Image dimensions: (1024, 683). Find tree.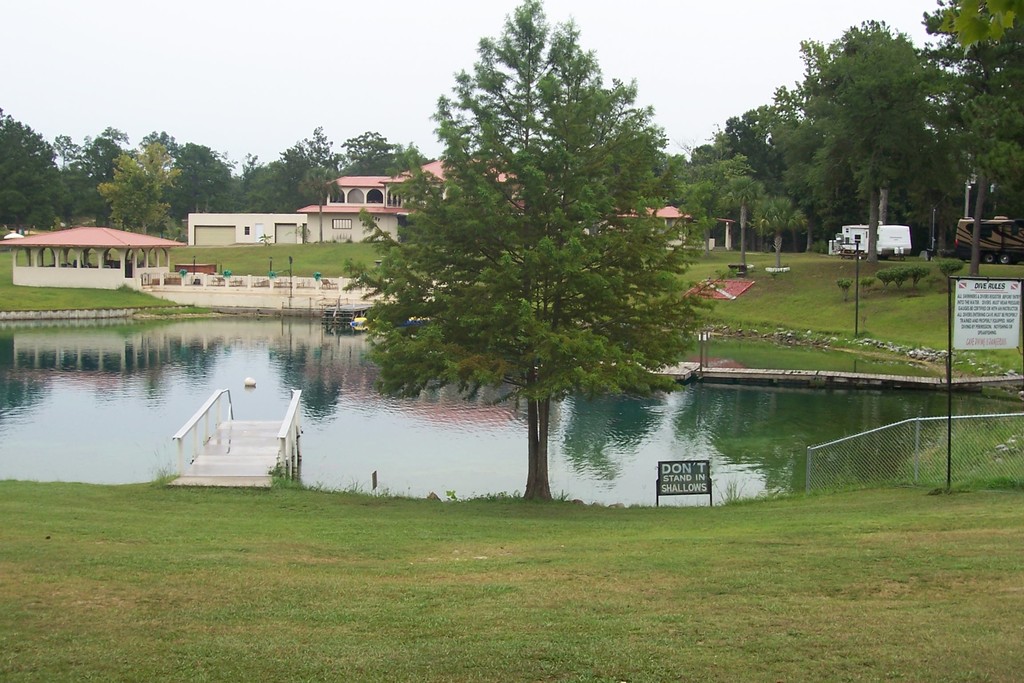
box(241, 118, 392, 215).
